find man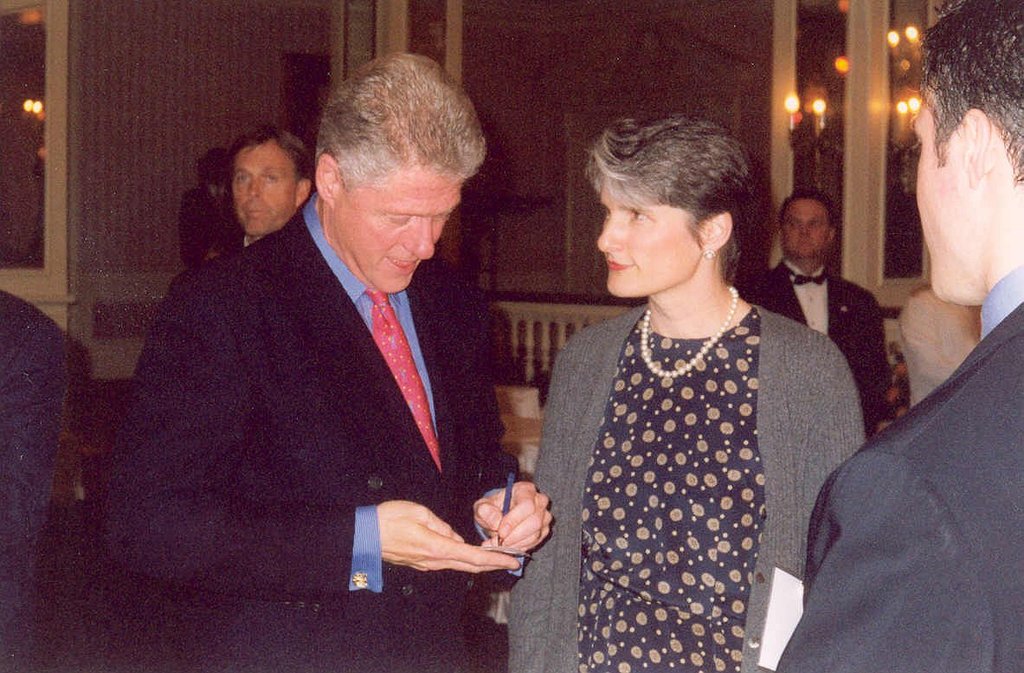
l=81, t=54, r=557, b=672
